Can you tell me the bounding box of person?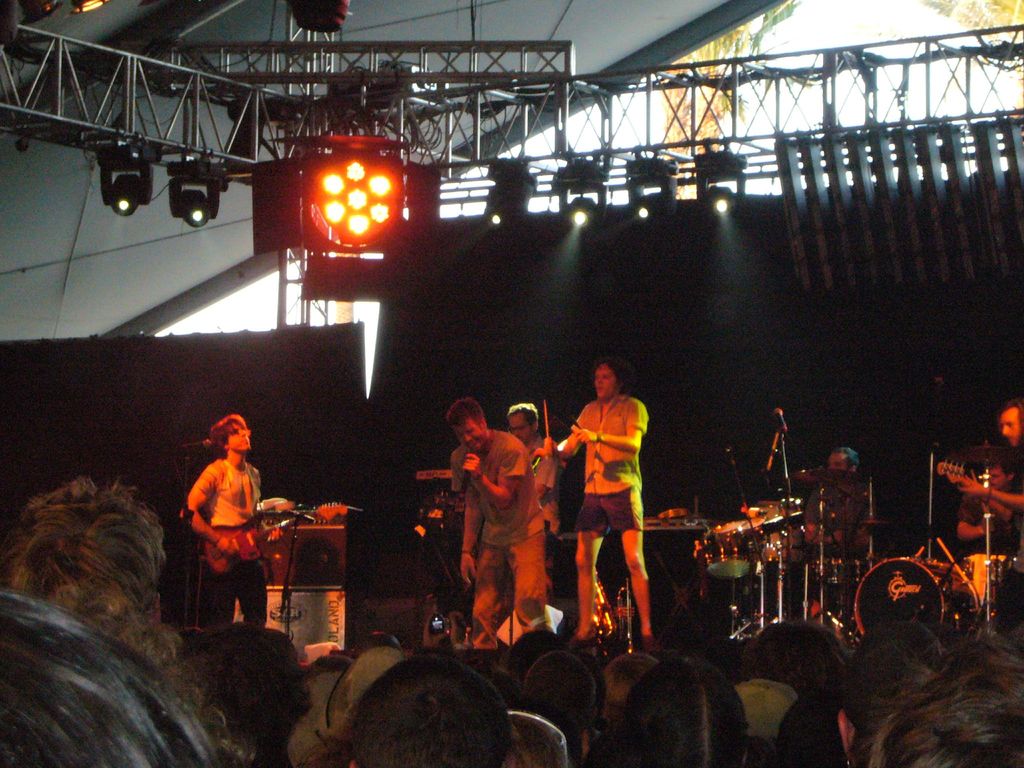
(left=502, top=397, right=566, bottom=634).
